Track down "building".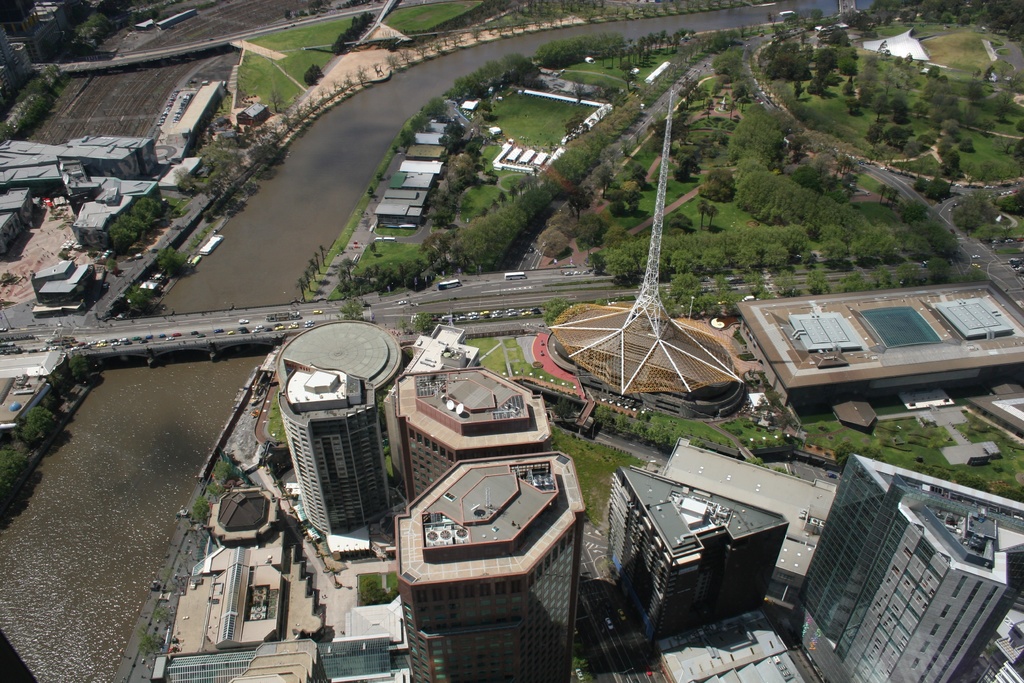
Tracked to box=[598, 459, 789, 636].
